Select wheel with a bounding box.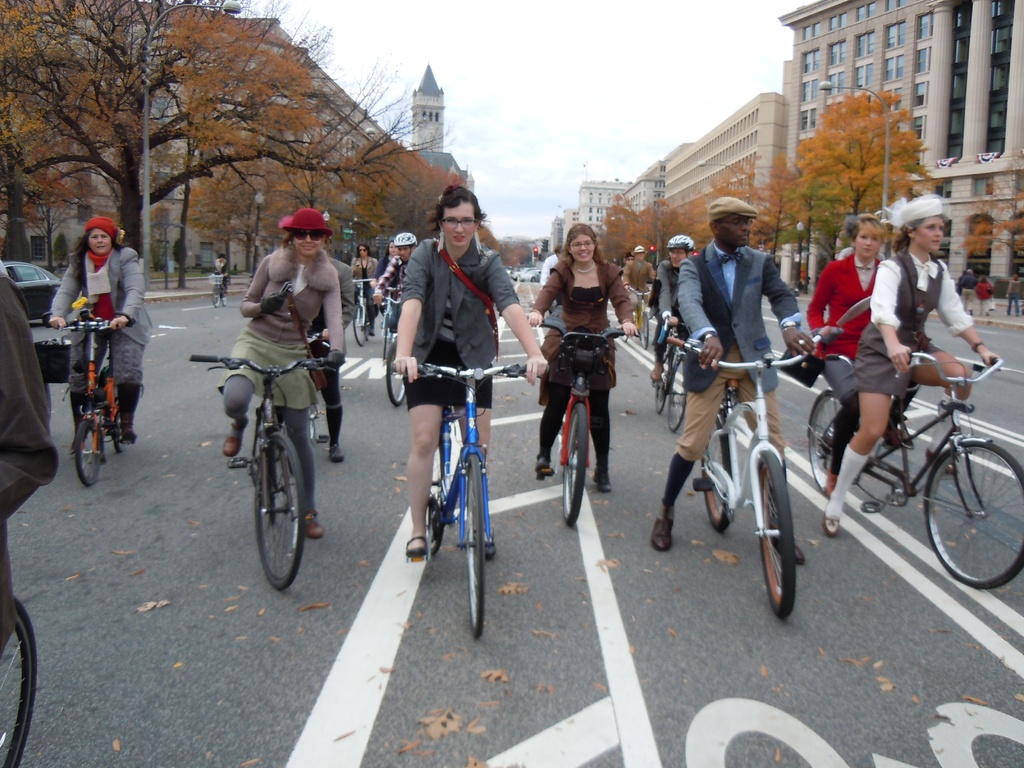
detection(351, 304, 368, 344).
